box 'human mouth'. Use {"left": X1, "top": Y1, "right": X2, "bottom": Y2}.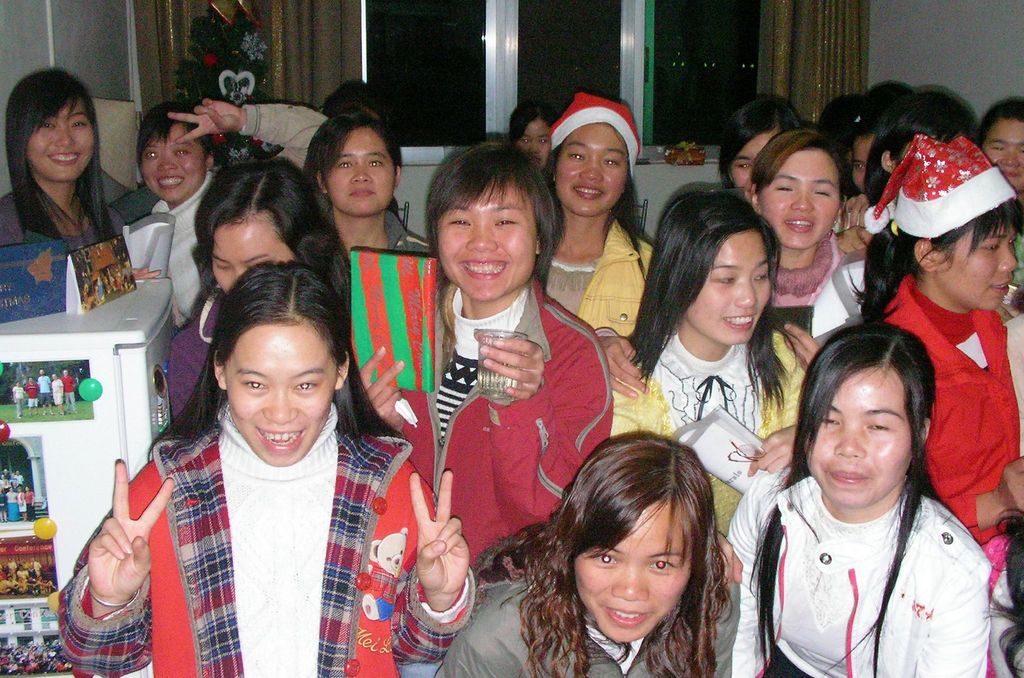
{"left": 460, "top": 258, "right": 509, "bottom": 281}.
